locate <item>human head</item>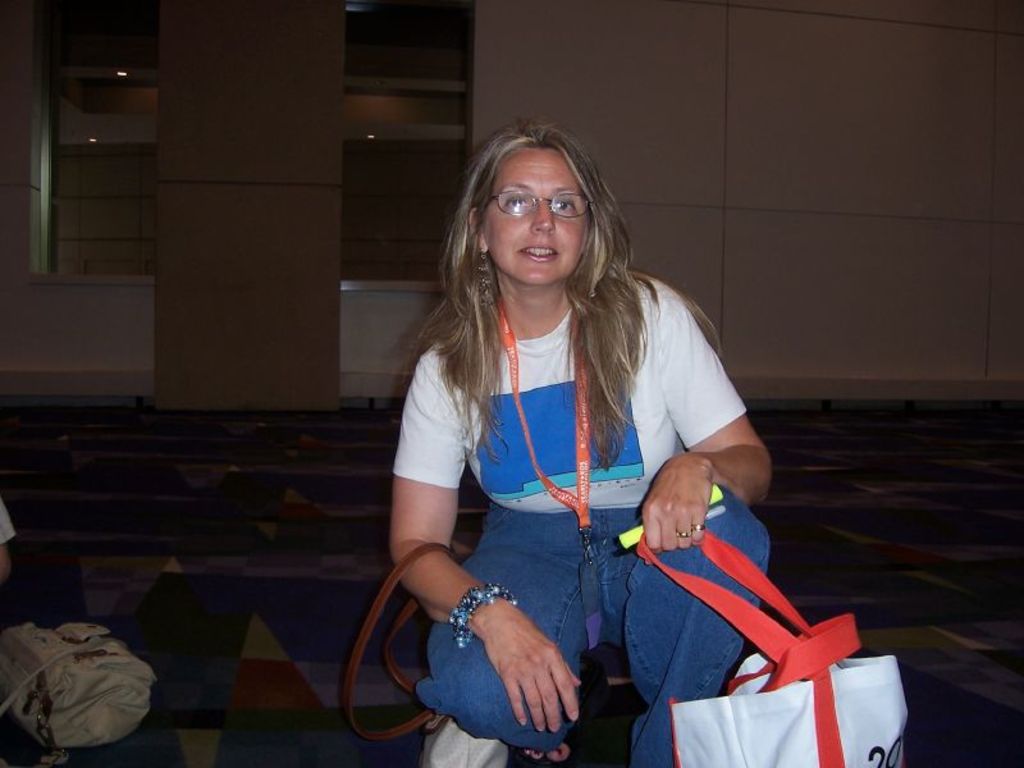
x1=430 y1=120 x2=631 y2=283
